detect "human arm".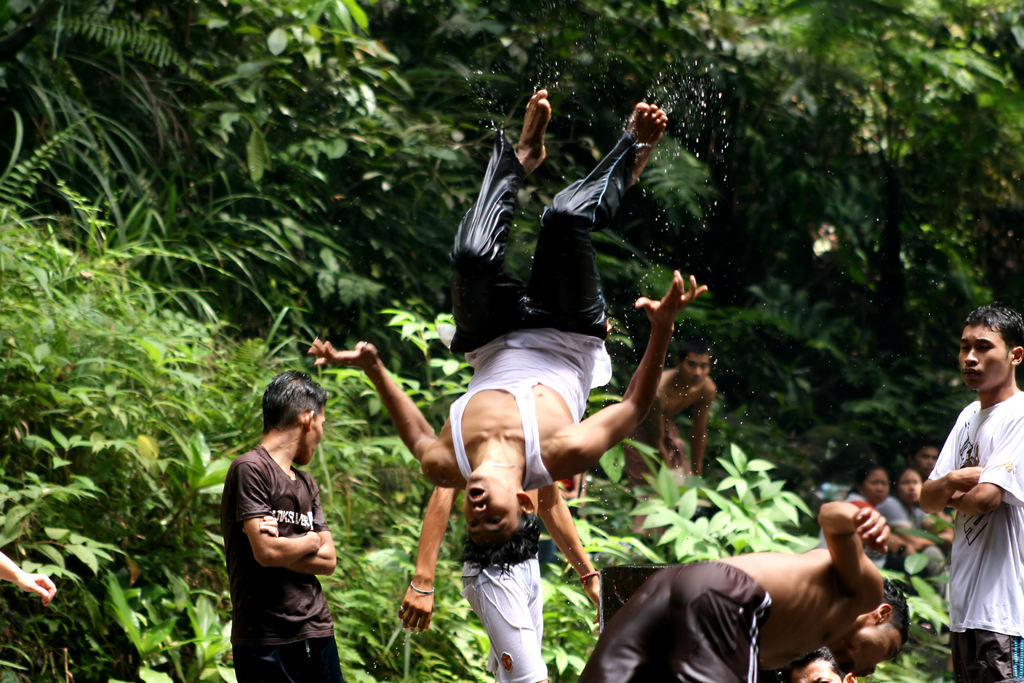
Detected at (908, 528, 951, 552).
